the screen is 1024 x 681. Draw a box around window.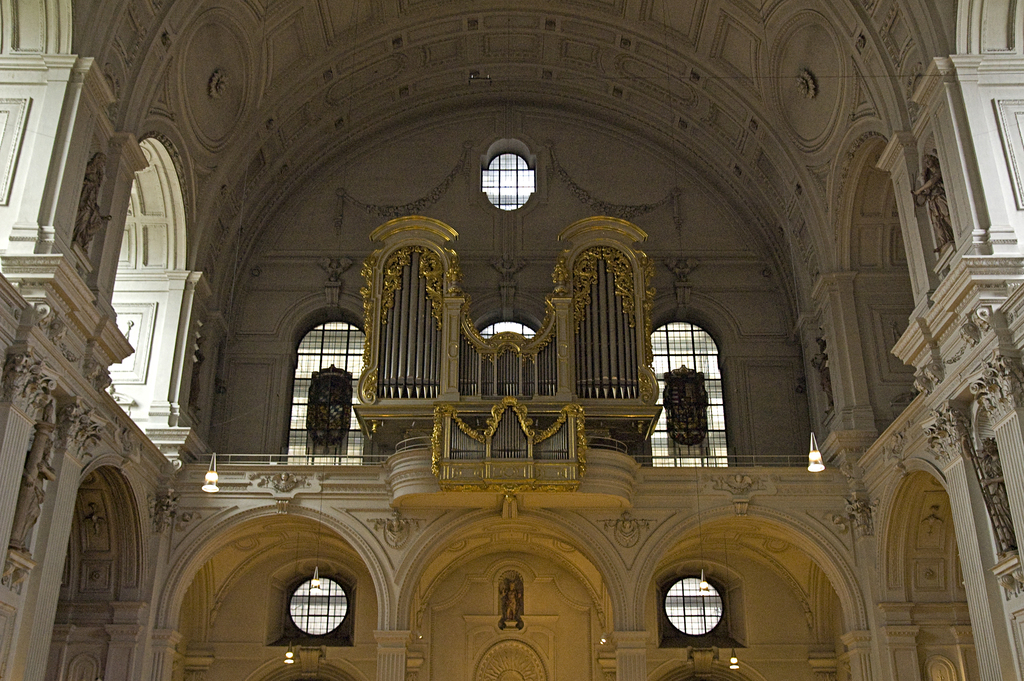
(left=284, top=584, right=348, bottom=626).
